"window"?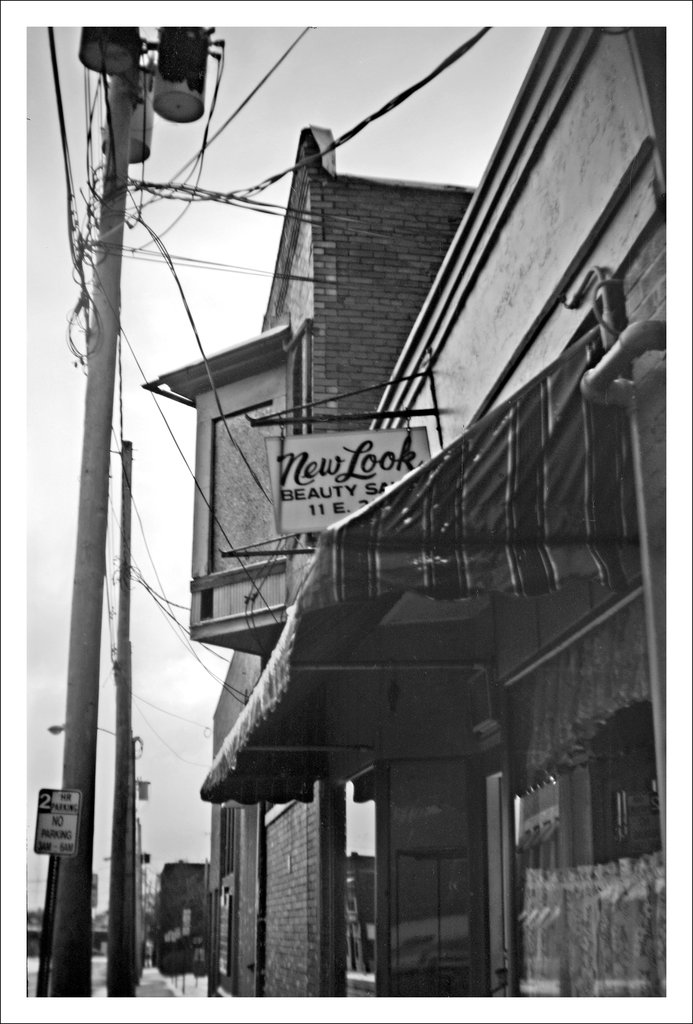
x1=388 y1=764 x2=472 y2=972
